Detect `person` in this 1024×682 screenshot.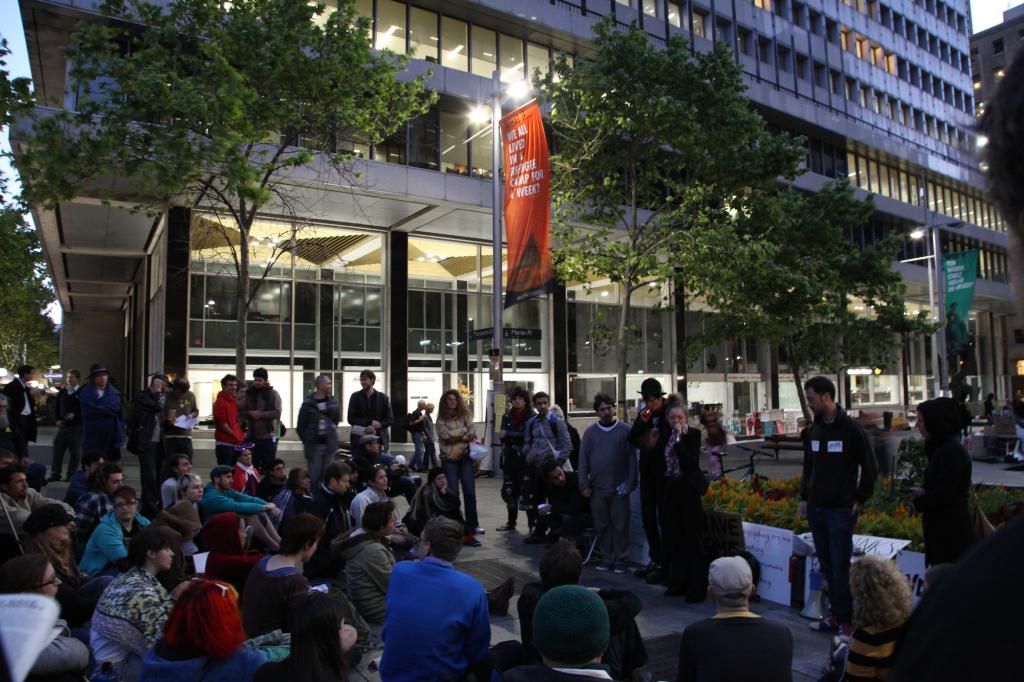
Detection: rect(378, 514, 524, 679).
